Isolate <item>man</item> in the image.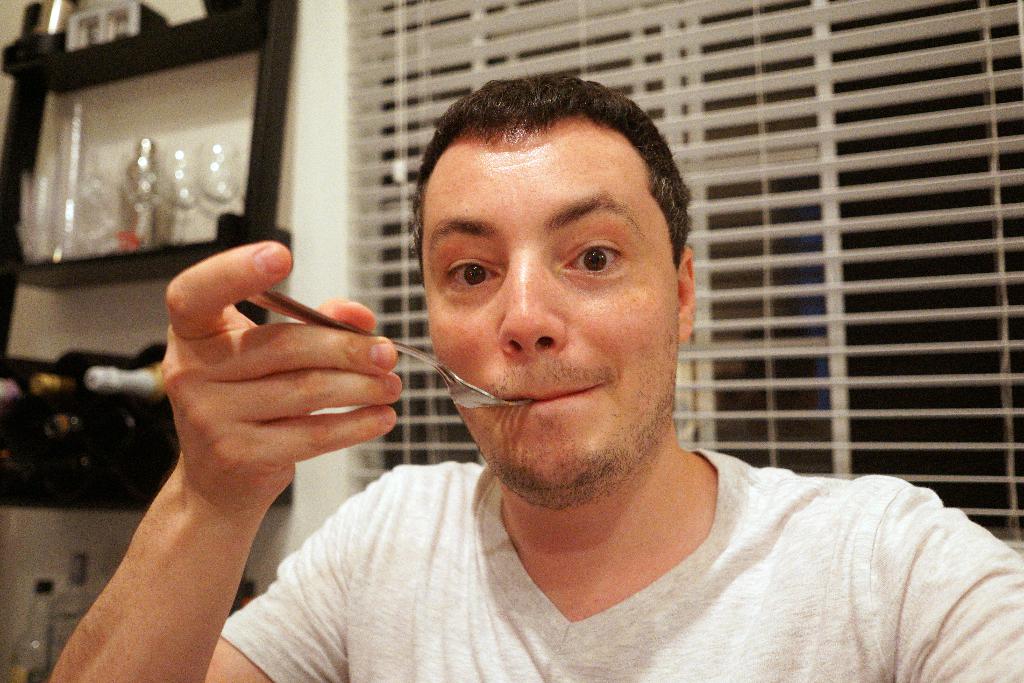
Isolated region: left=233, top=72, right=1016, bottom=674.
